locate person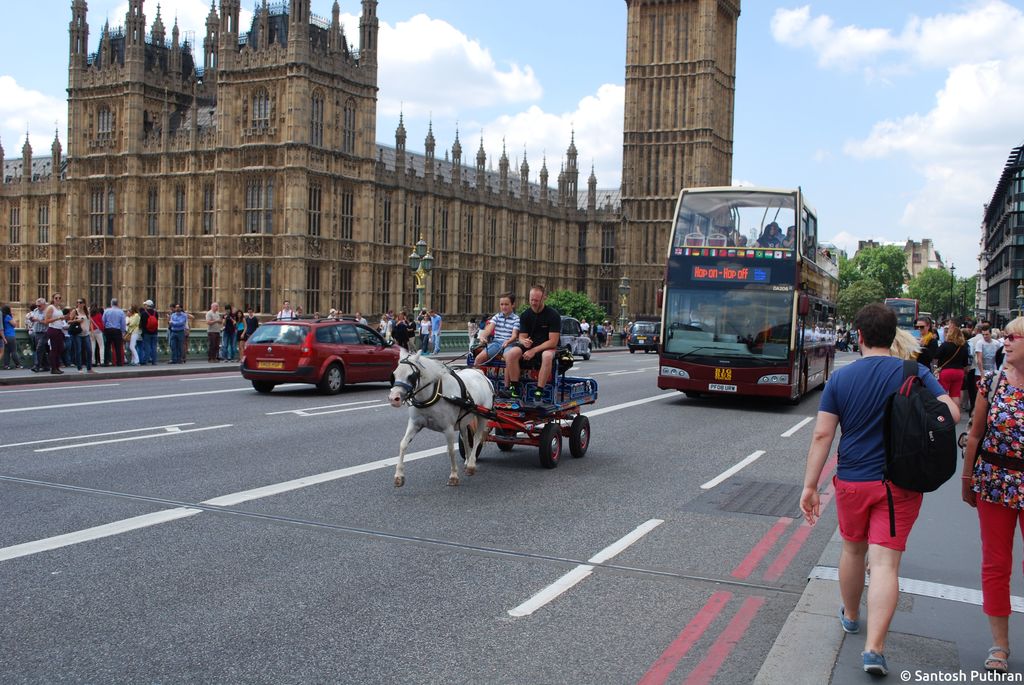
[470,287,521,379]
